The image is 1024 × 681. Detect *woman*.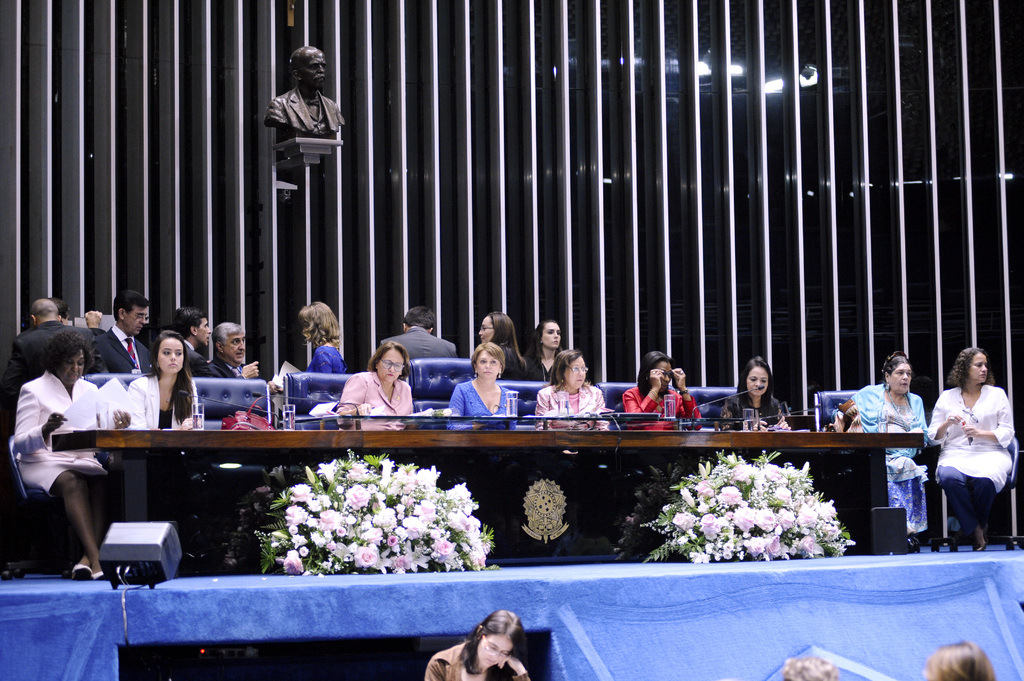
Detection: 126,331,202,478.
